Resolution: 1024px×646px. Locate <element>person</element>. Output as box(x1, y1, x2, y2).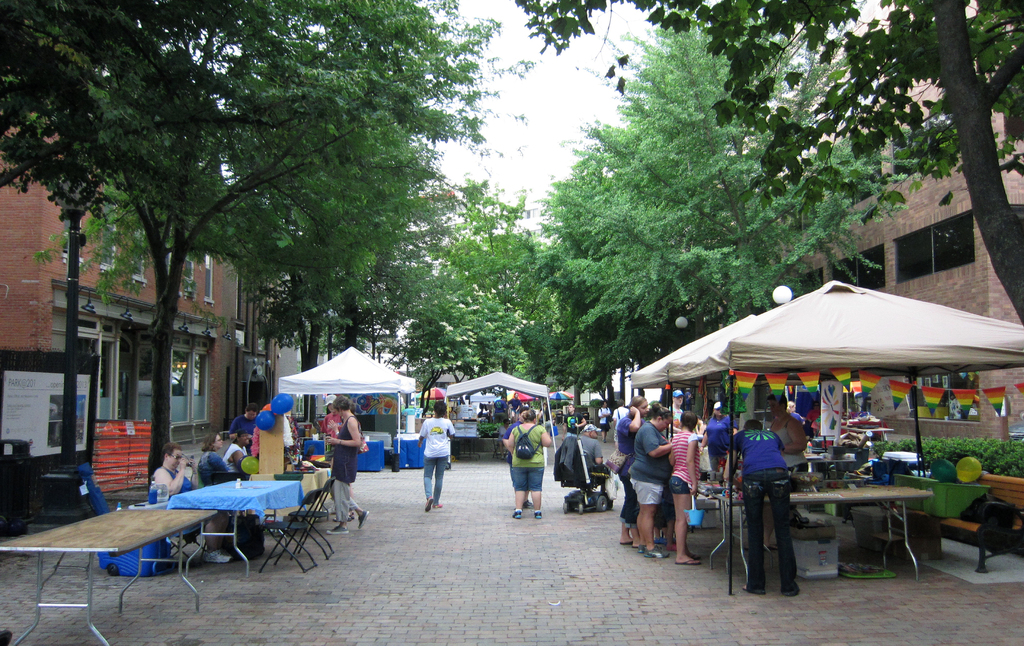
box(627, 400, 671, 553).
